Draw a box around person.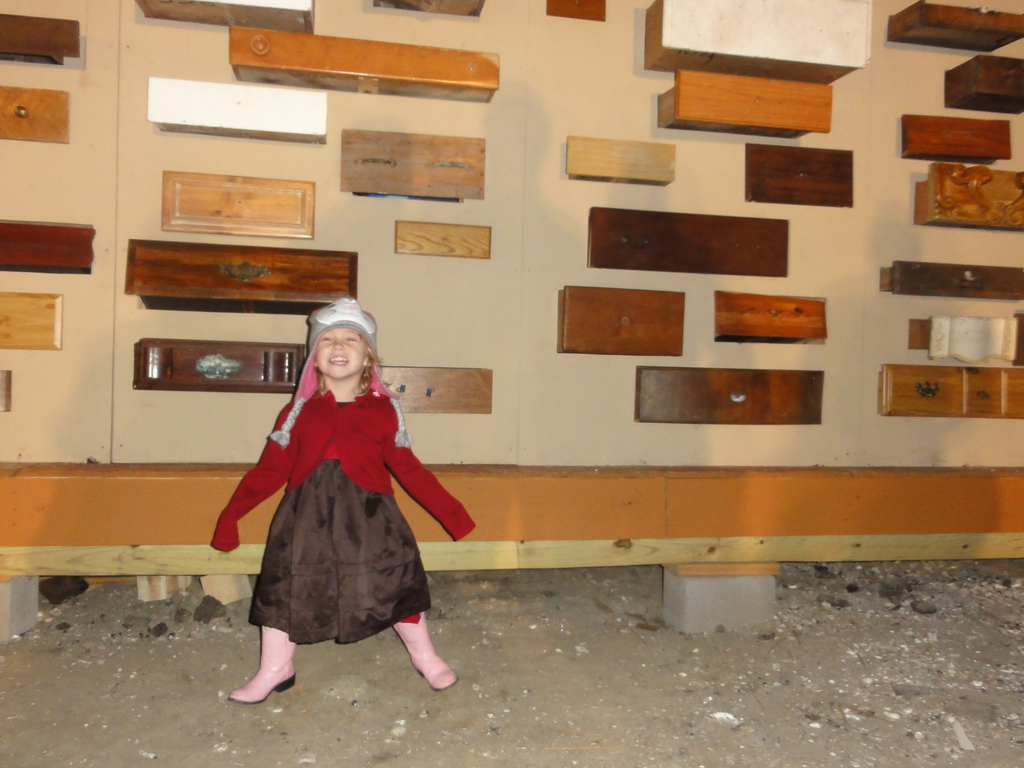
(left=214, top=300, right=478, bottom=707).
